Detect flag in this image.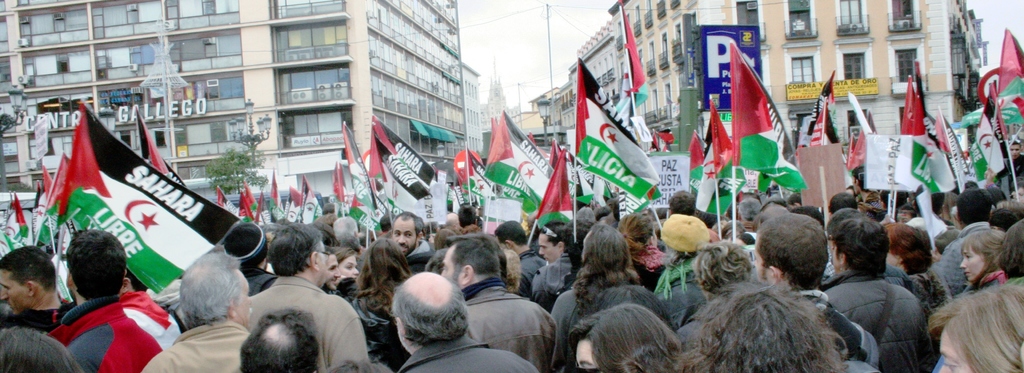
Detection: (33, 192, 66, 240).
